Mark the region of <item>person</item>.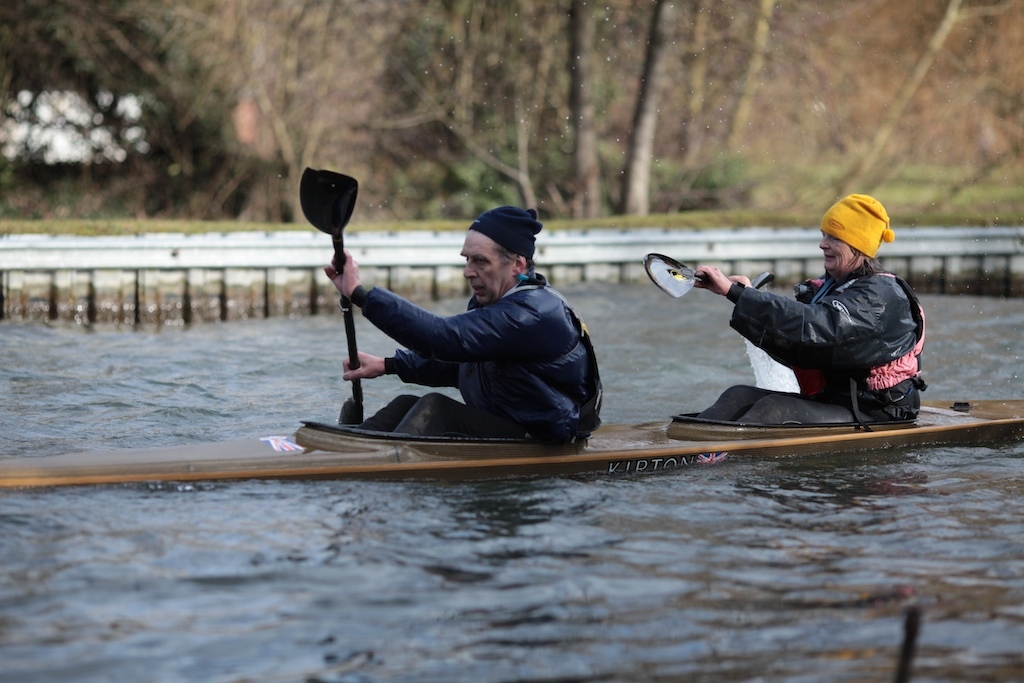
Region: 698:185:922:422.
